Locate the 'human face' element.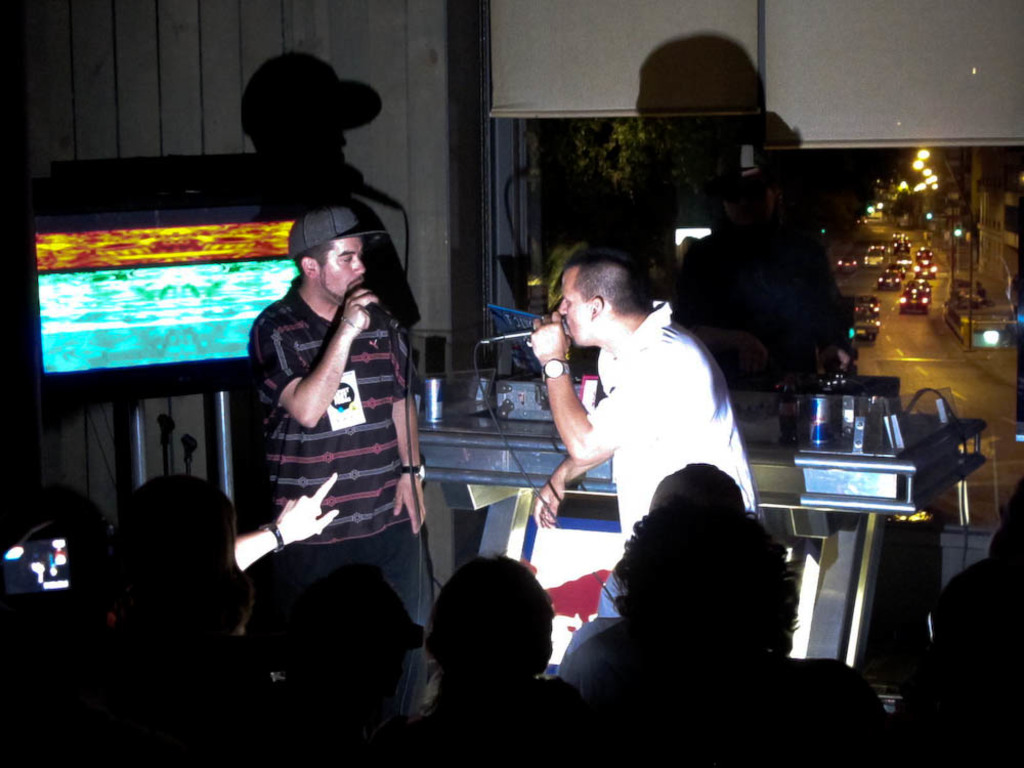
Element bbox: 558/267/590/347.
